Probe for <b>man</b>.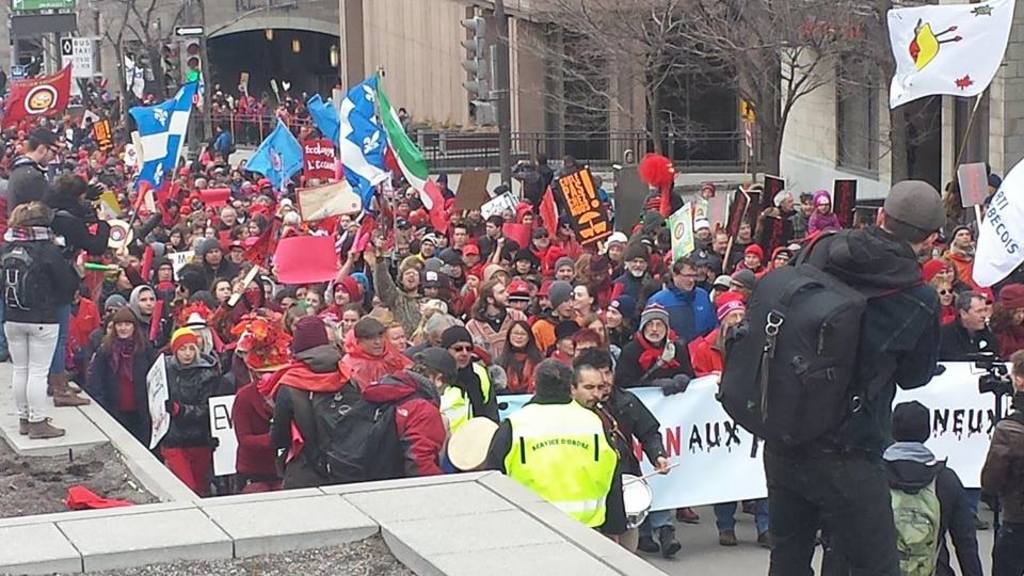
Probe result: <box>338,317,418,396</box>.
